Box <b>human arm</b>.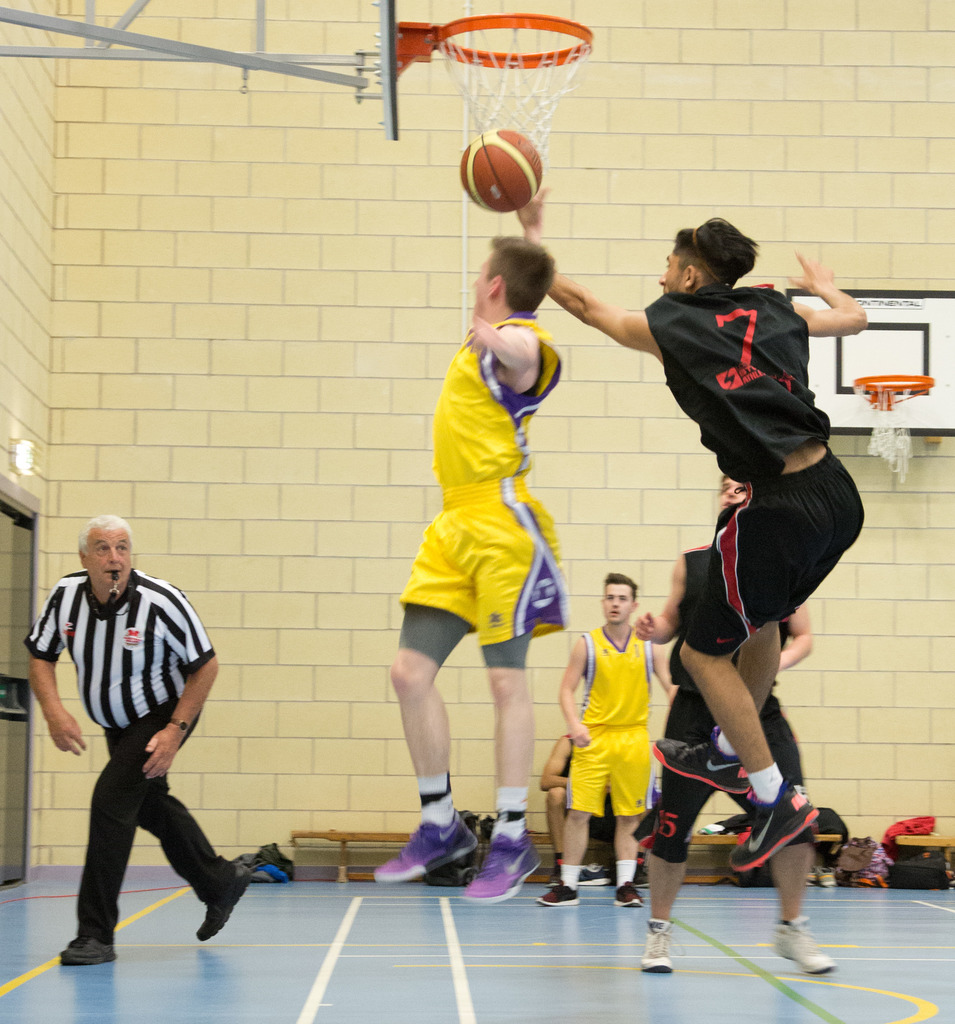
Rect(648, 644, 677, 700).
